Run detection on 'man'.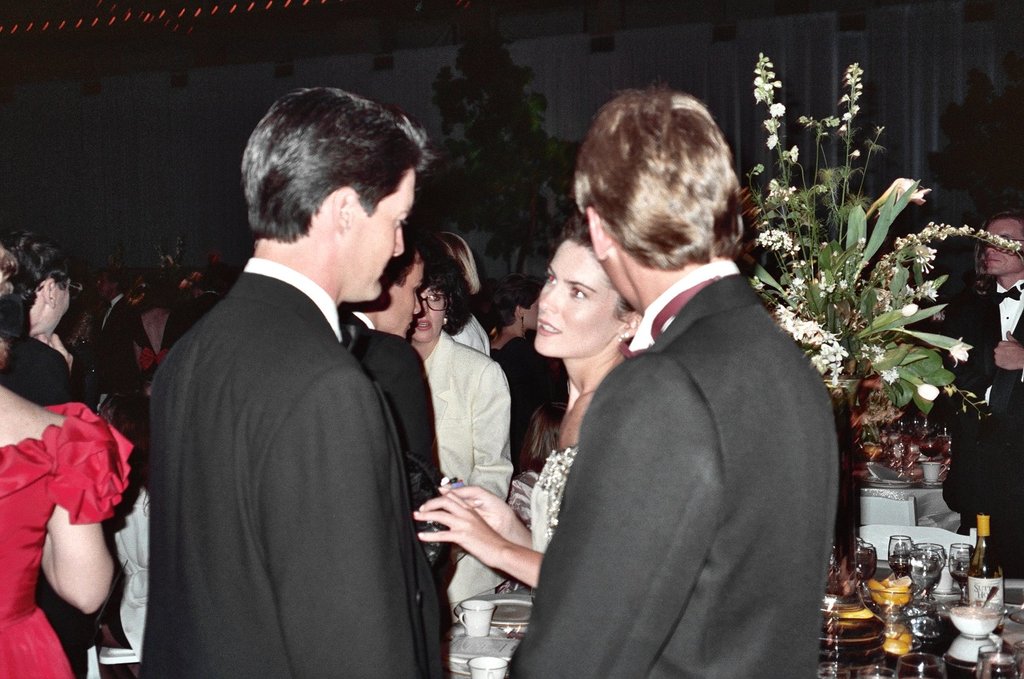
Result: bbox(338, 232, 447, 574).
